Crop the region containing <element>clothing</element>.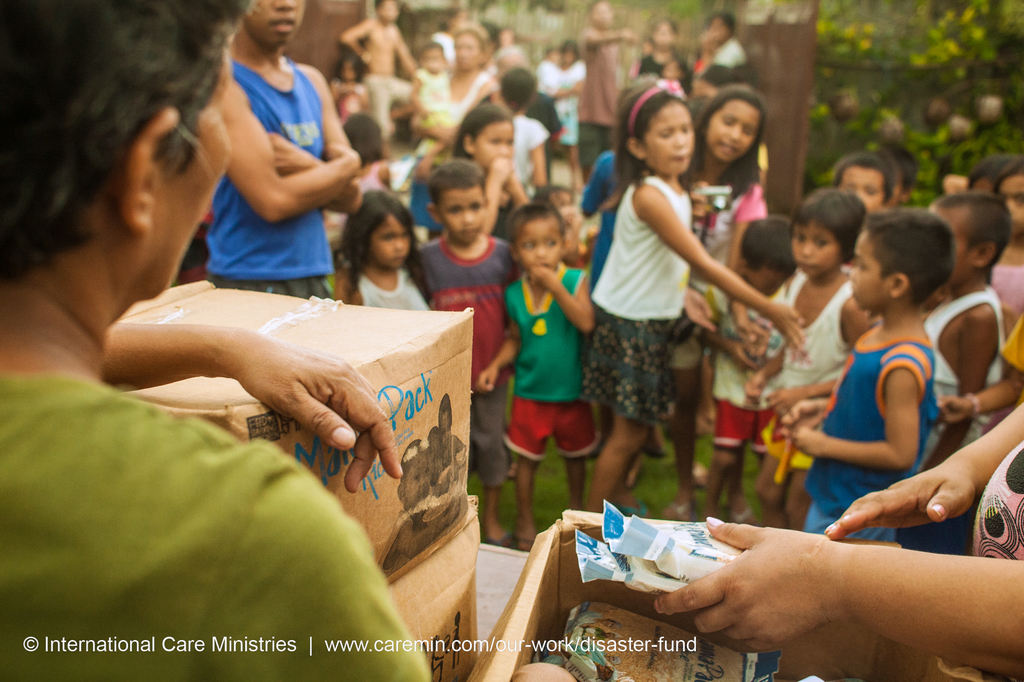
Crop region: region(775, 273, 886, 404).
